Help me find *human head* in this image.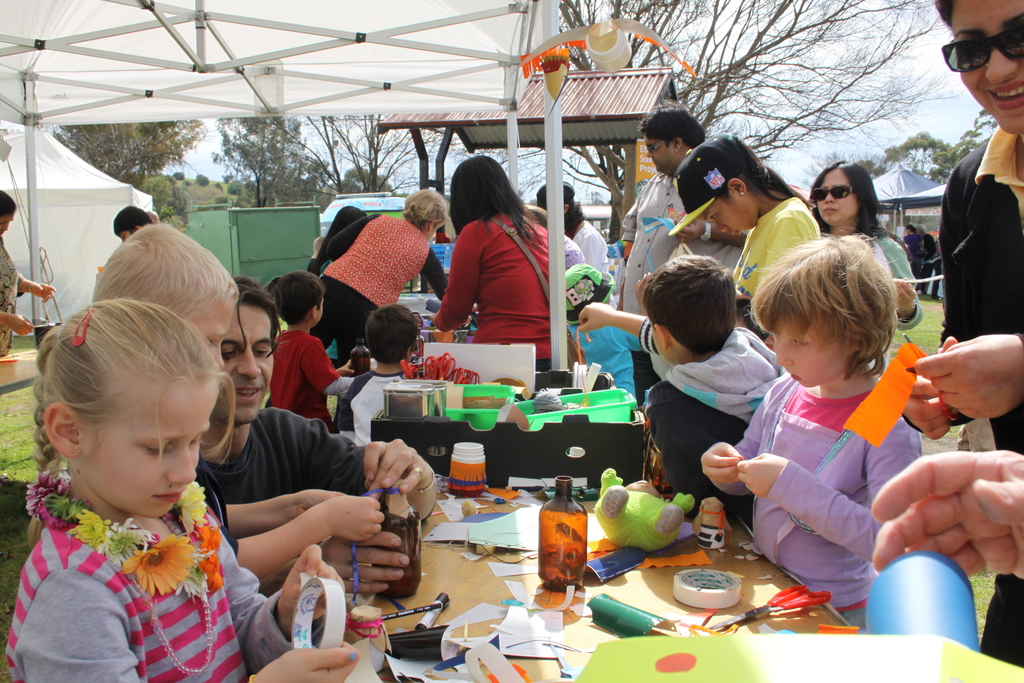
Found it: bbox=(0, 189, 18, 240).
